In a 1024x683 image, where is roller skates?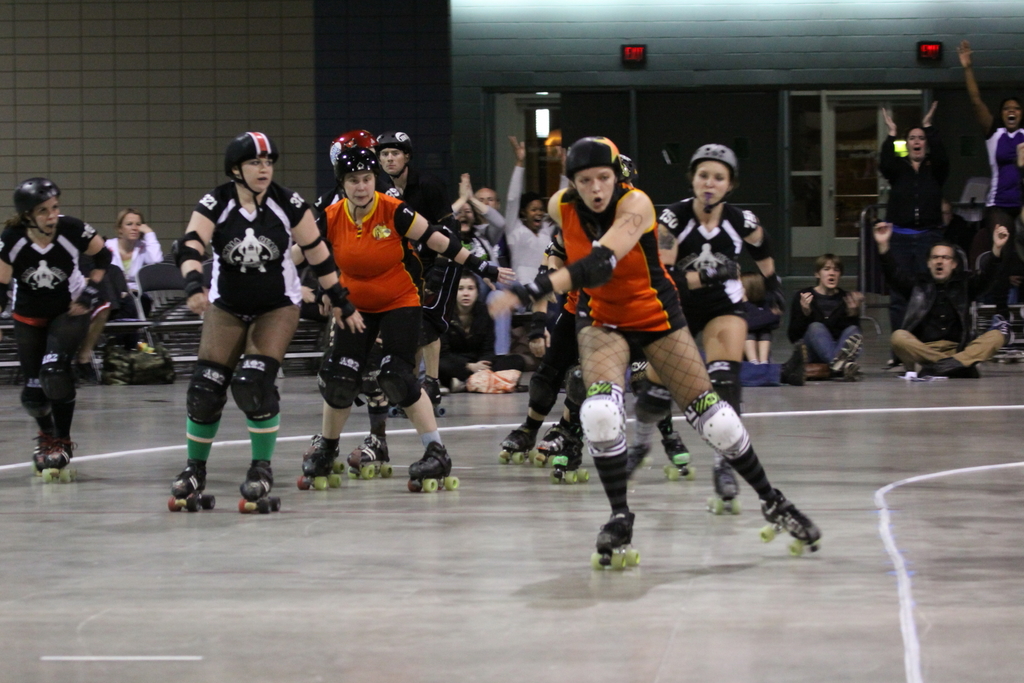
[x1=592, y1=505, x2=642, y2=573].
